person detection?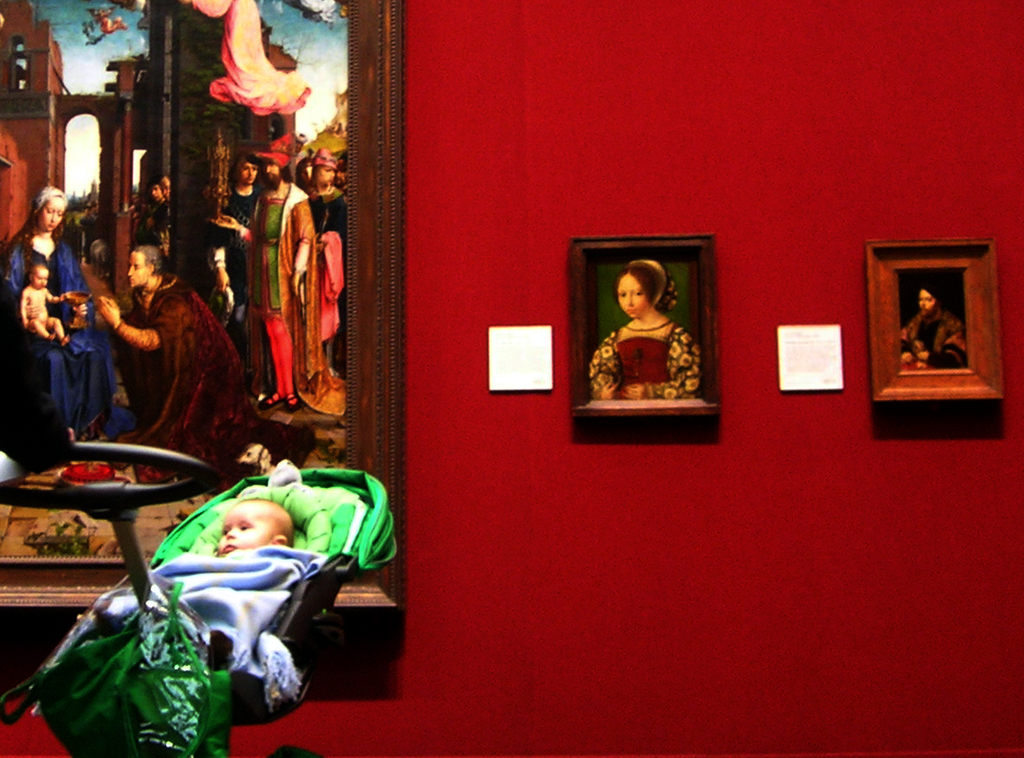
bbox=(3, 188, 120, 459)
